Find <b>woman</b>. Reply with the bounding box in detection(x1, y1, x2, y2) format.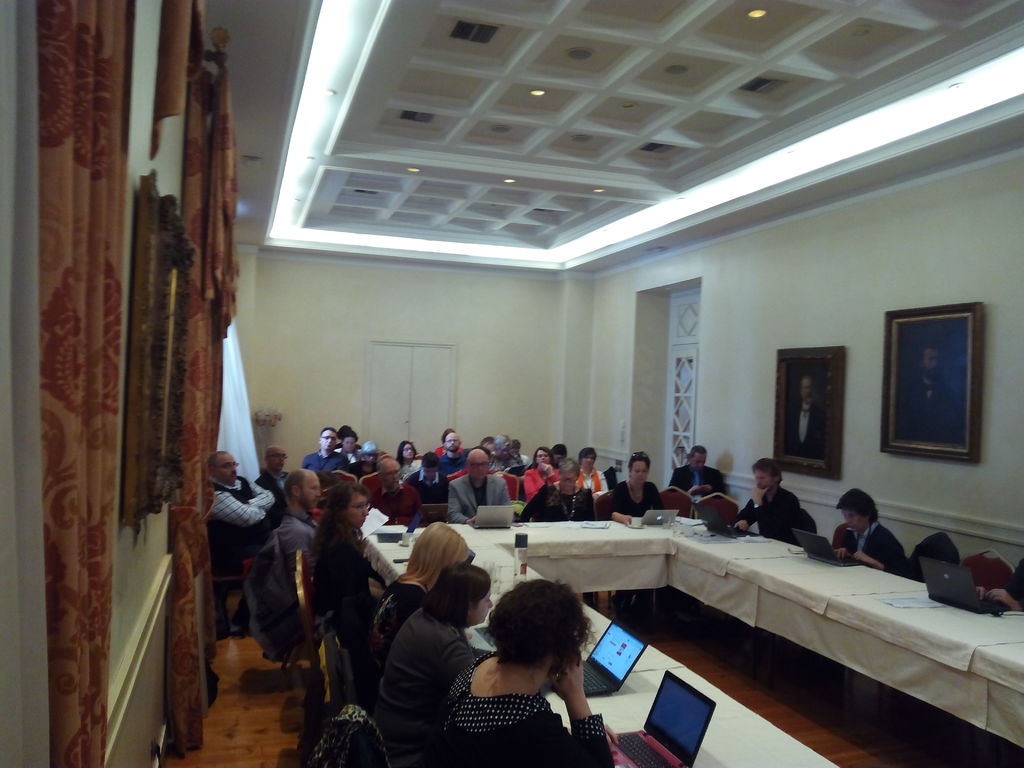
detection(523, 446, 563, 503).
